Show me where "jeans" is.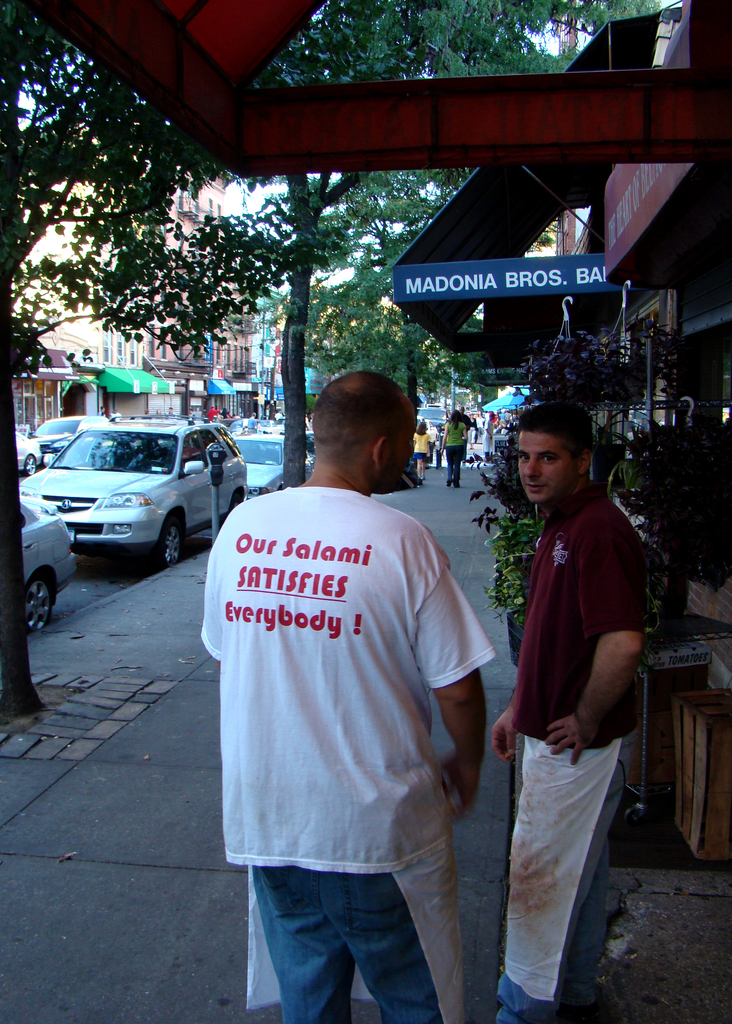
"jeans" is at crop(250, 867, 469, 1023).
